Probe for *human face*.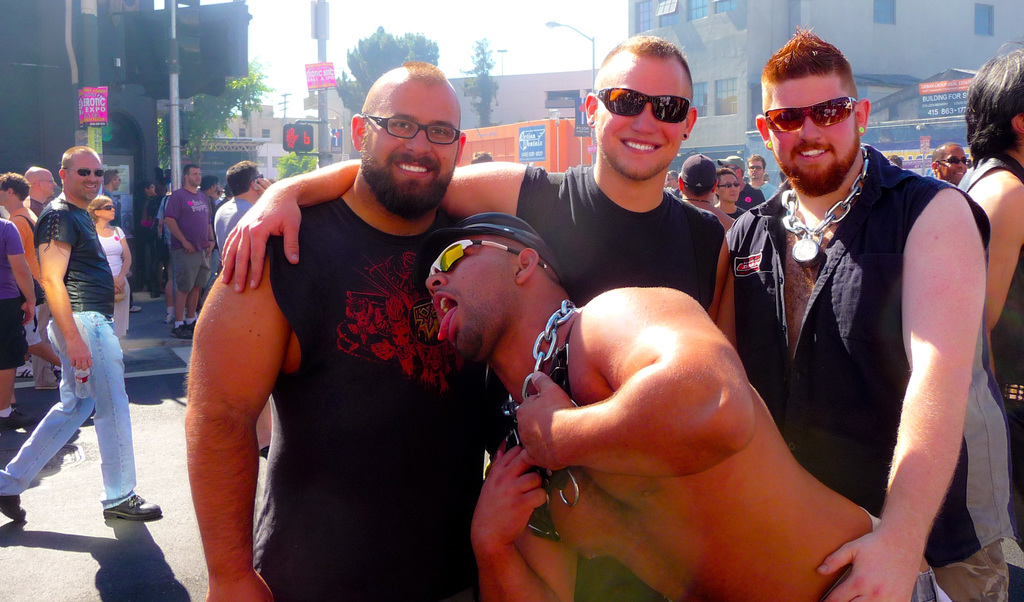
Probe result: 40, 170, 58, 196.
